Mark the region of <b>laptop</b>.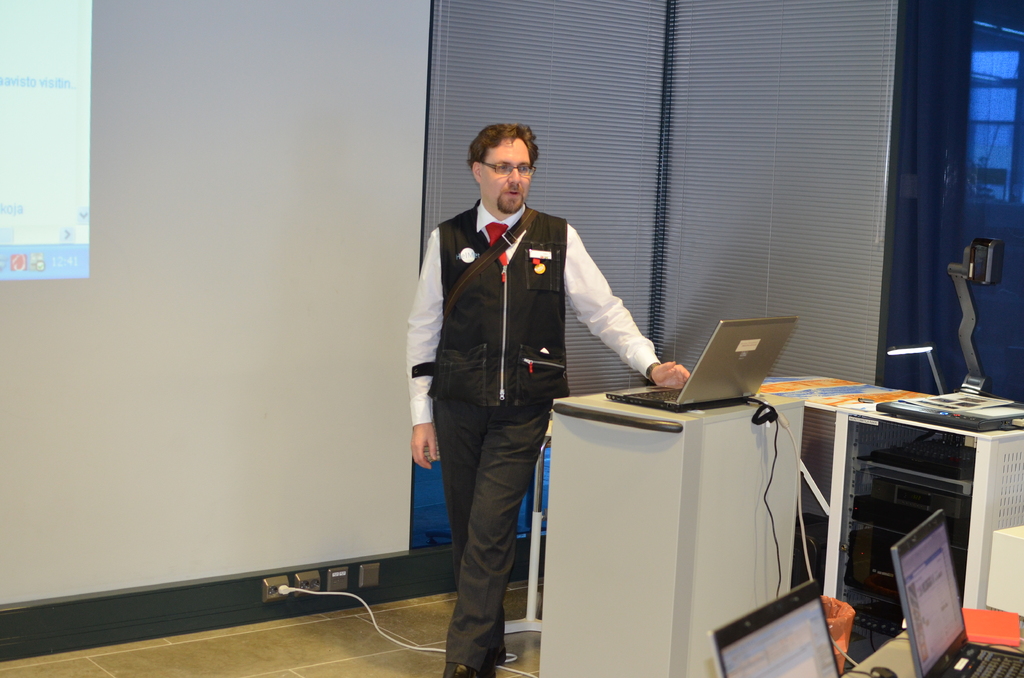
Region: (893, 507, 1023, 676).
